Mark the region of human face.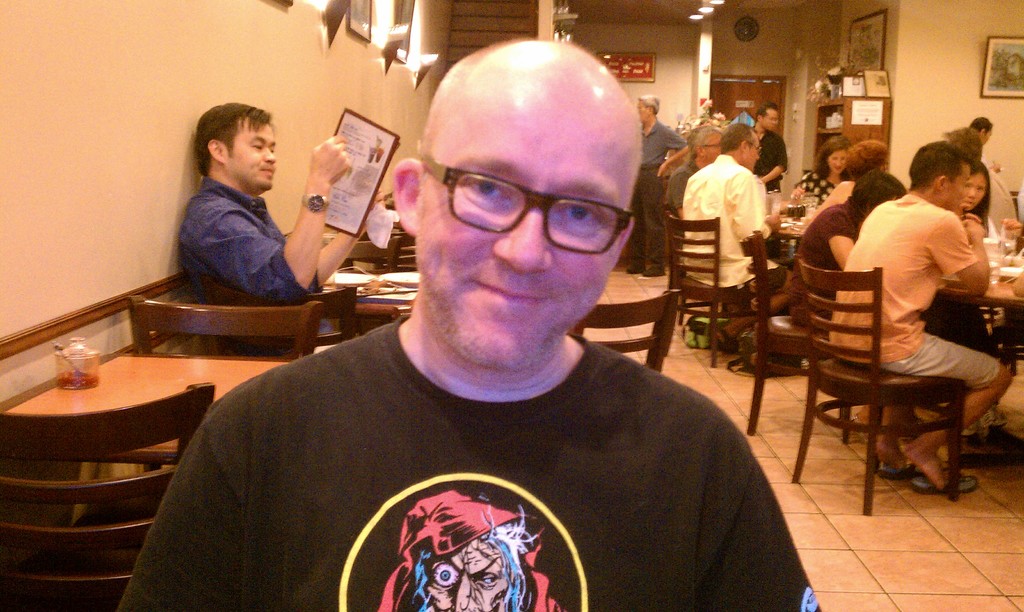
Region: <box>961,174,986,214</box>.
